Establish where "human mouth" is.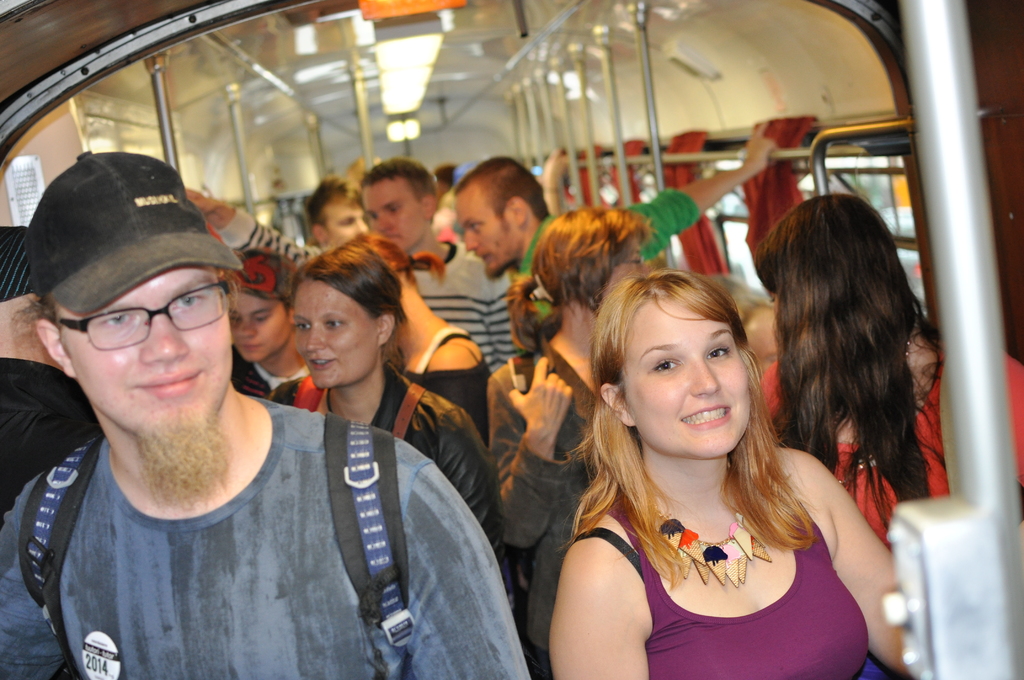
Established at l=484, t=254, r=491, b=265.
